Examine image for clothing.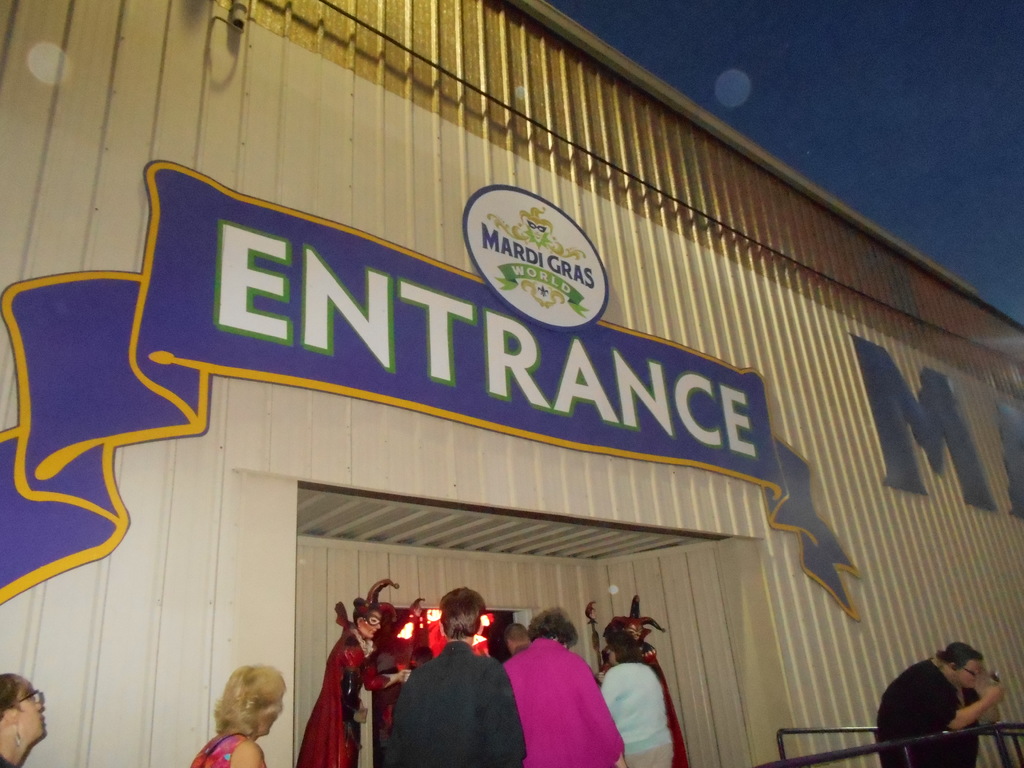
Examination result: Rect(598, 653, 679, 767).
